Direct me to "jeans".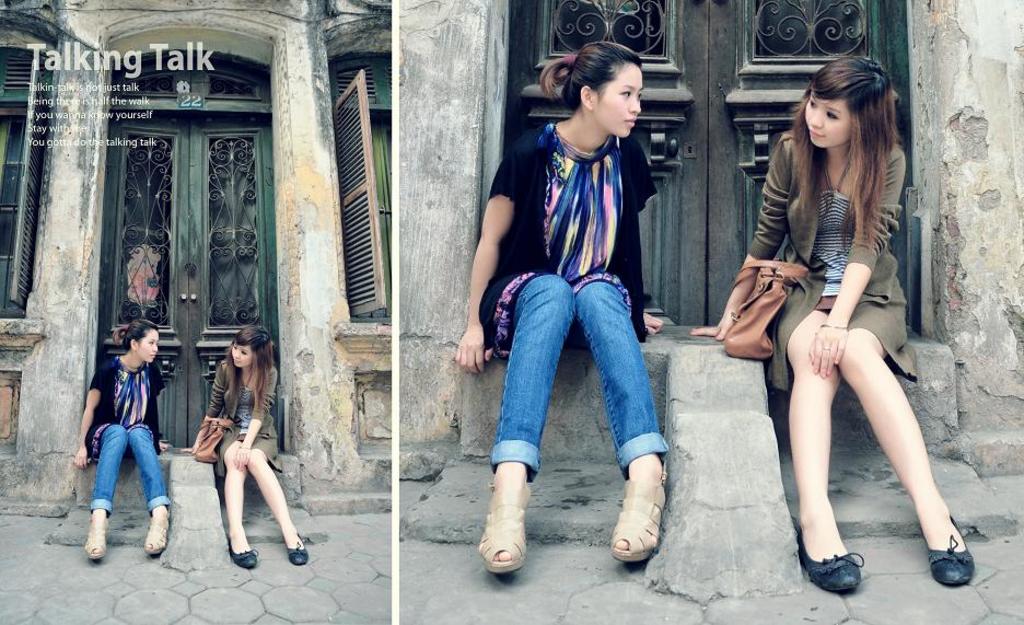
Direction: select_region(496, 275, 668, 478).
